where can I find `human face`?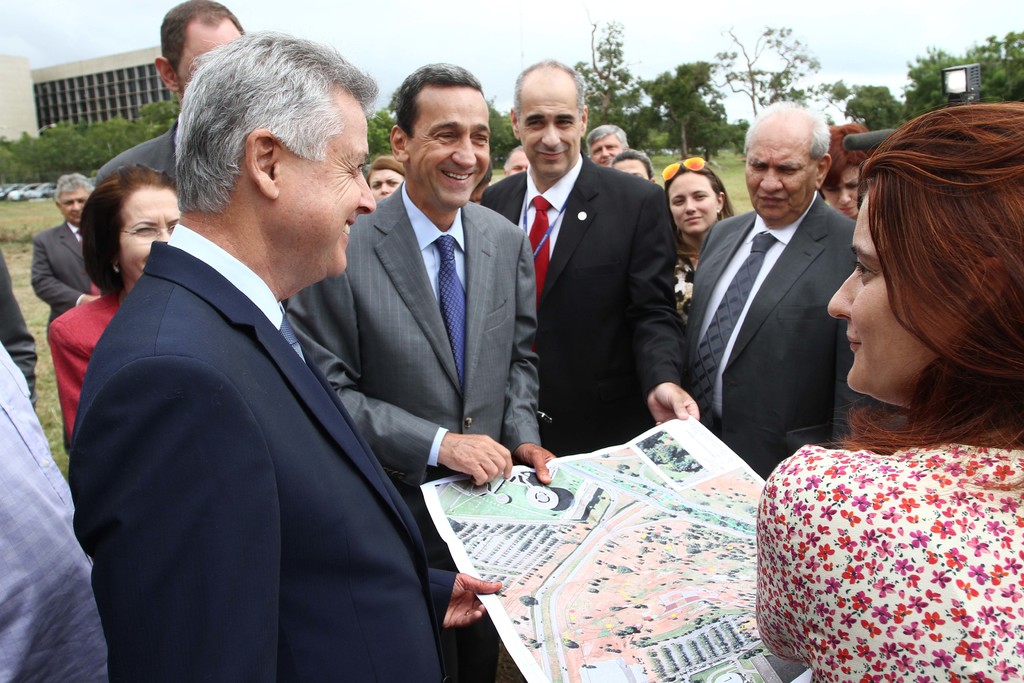
You can find it at [x1=619, y1=159, x2=650, y2=179].
